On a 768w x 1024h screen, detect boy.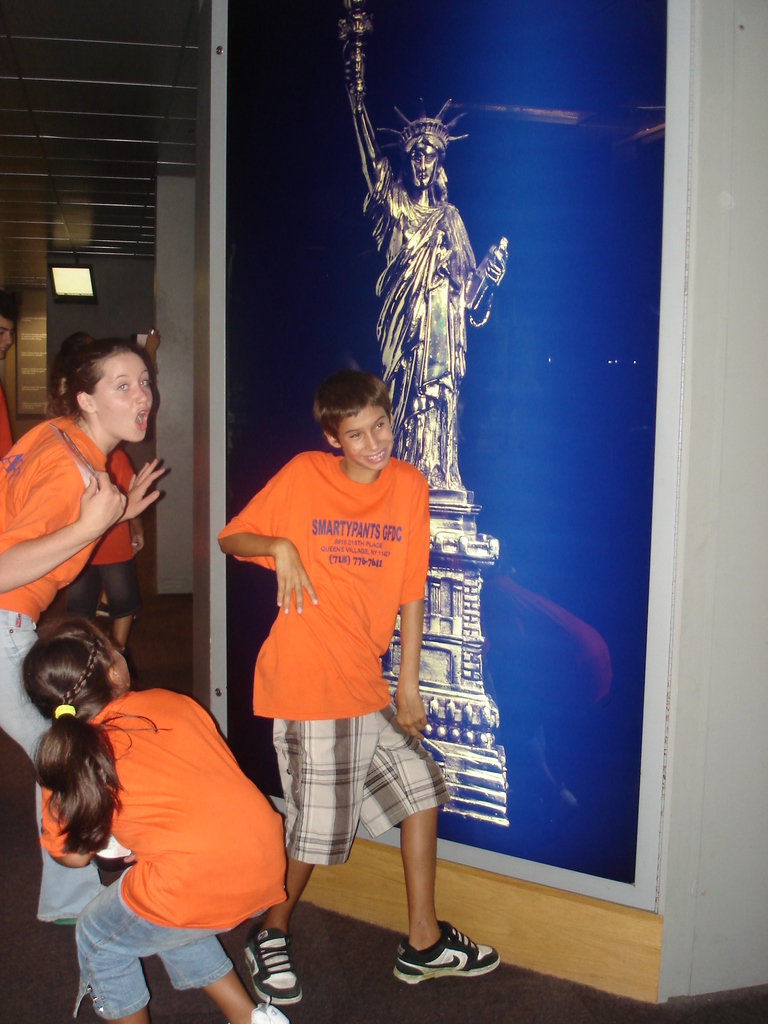
215, 366, 505, 1008.
